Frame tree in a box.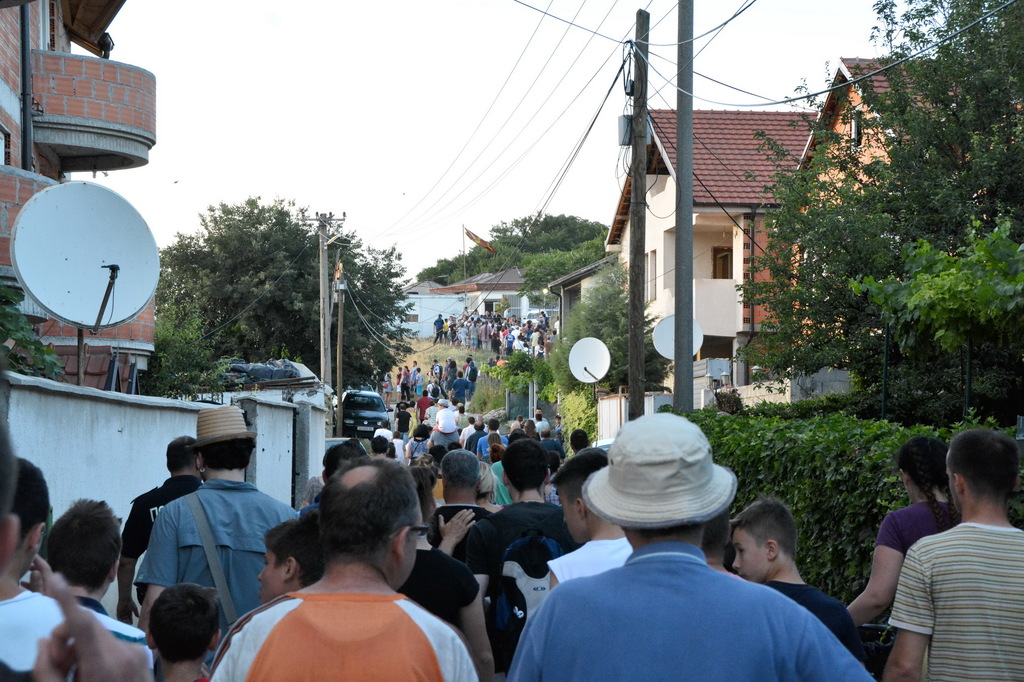
{"left": 163, "top": 191, "right": 414, "bottom": 404}.
